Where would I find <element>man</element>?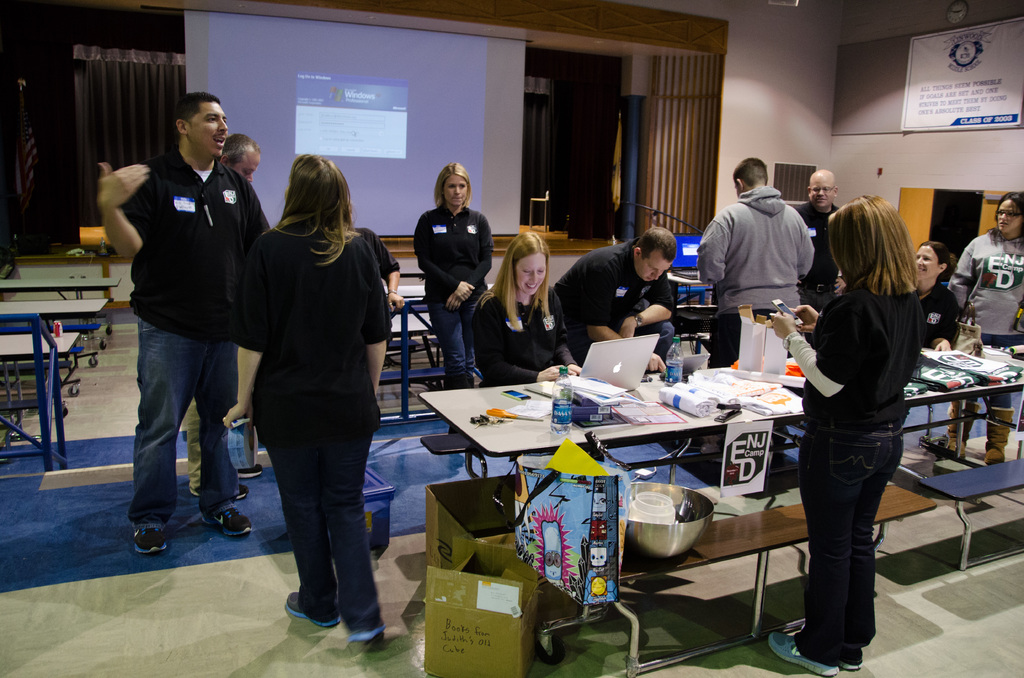
At bbox(794, 166, 849, 311).
